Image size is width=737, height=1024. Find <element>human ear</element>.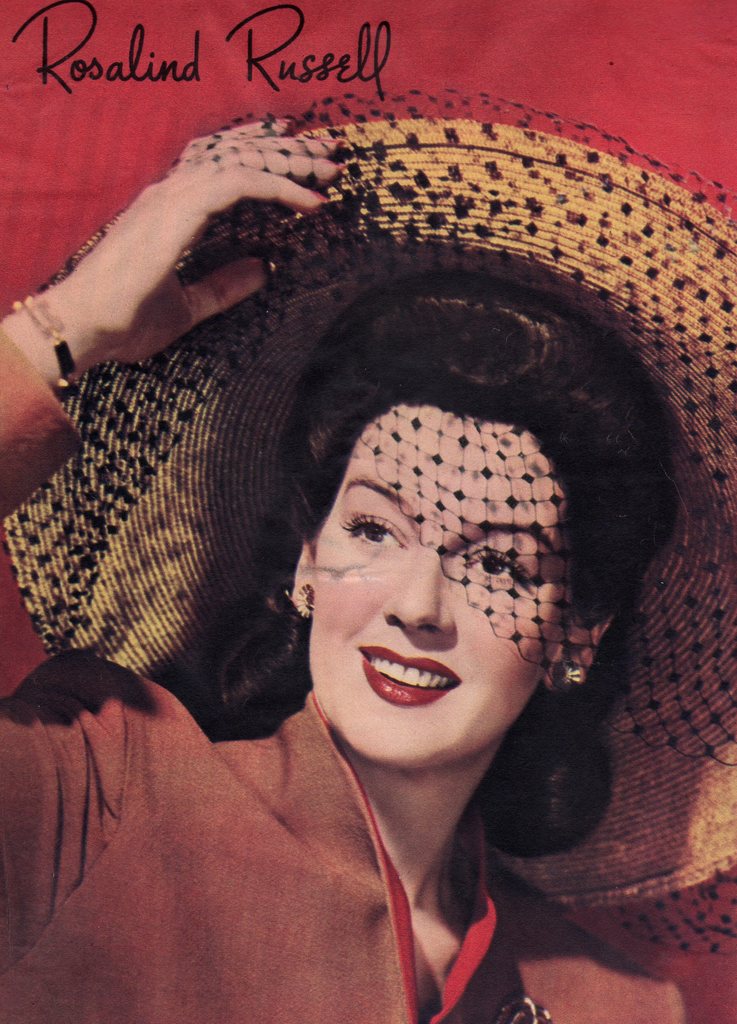
547,620,610,687.
